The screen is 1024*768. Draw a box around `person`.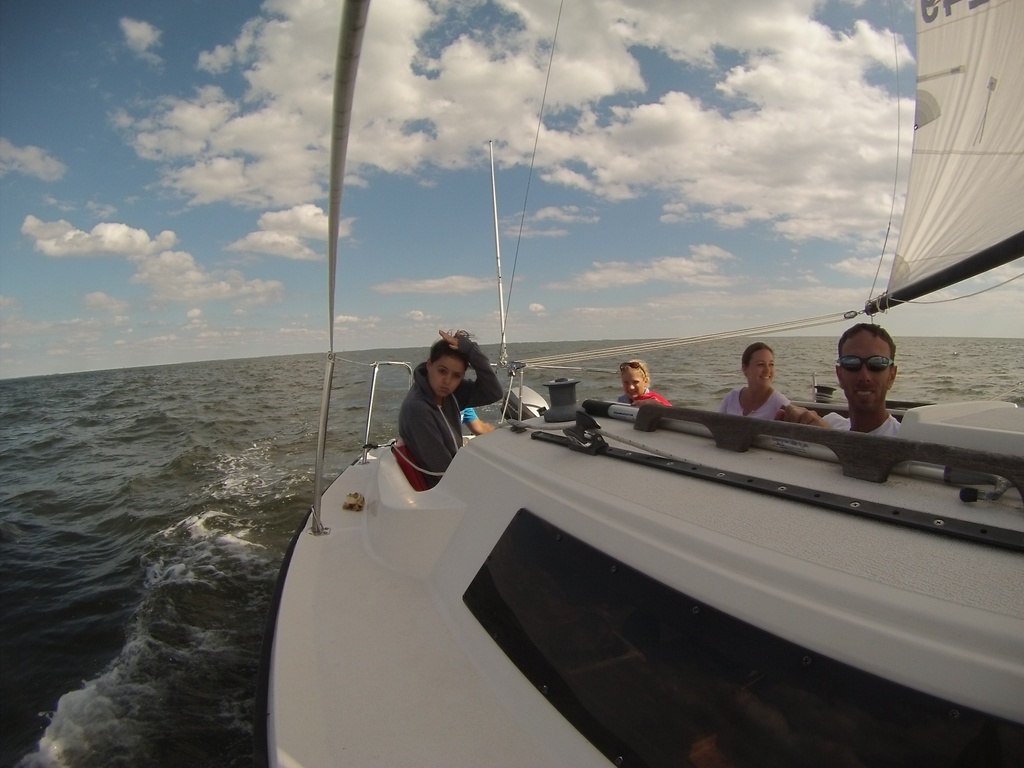
380 324 505 508.
